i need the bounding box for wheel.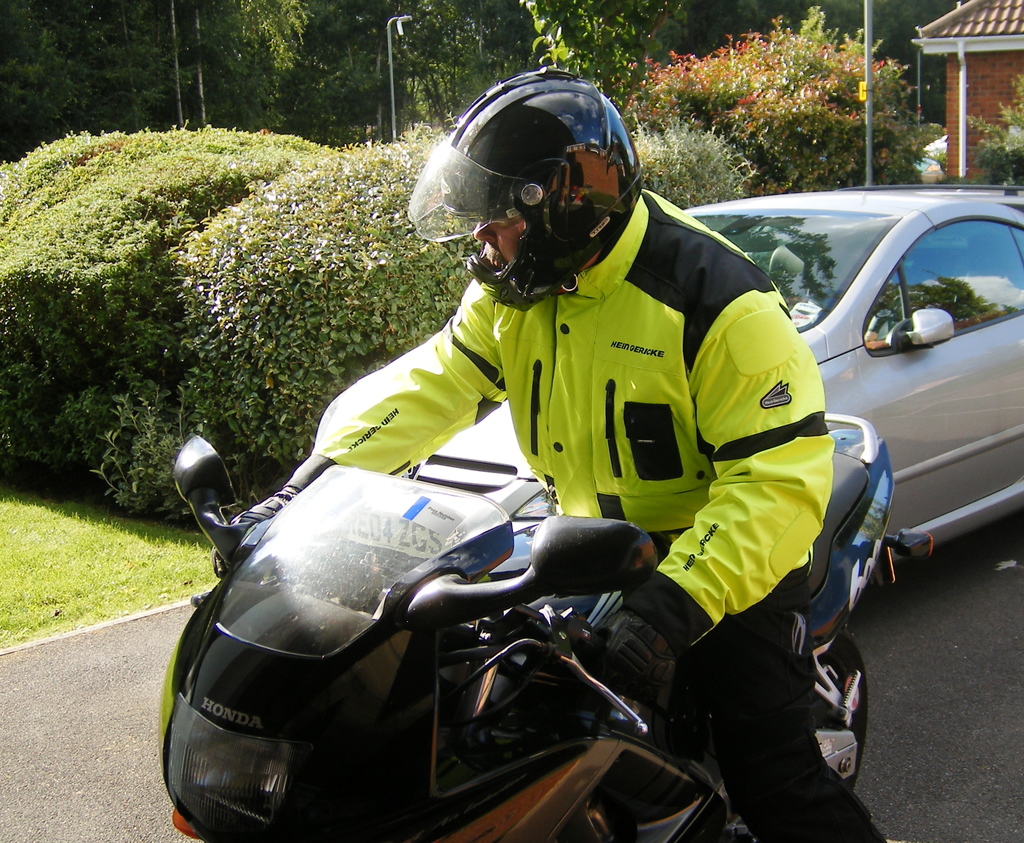
Here it is: <bbox>815, 634, 865, 794</bbox>.
